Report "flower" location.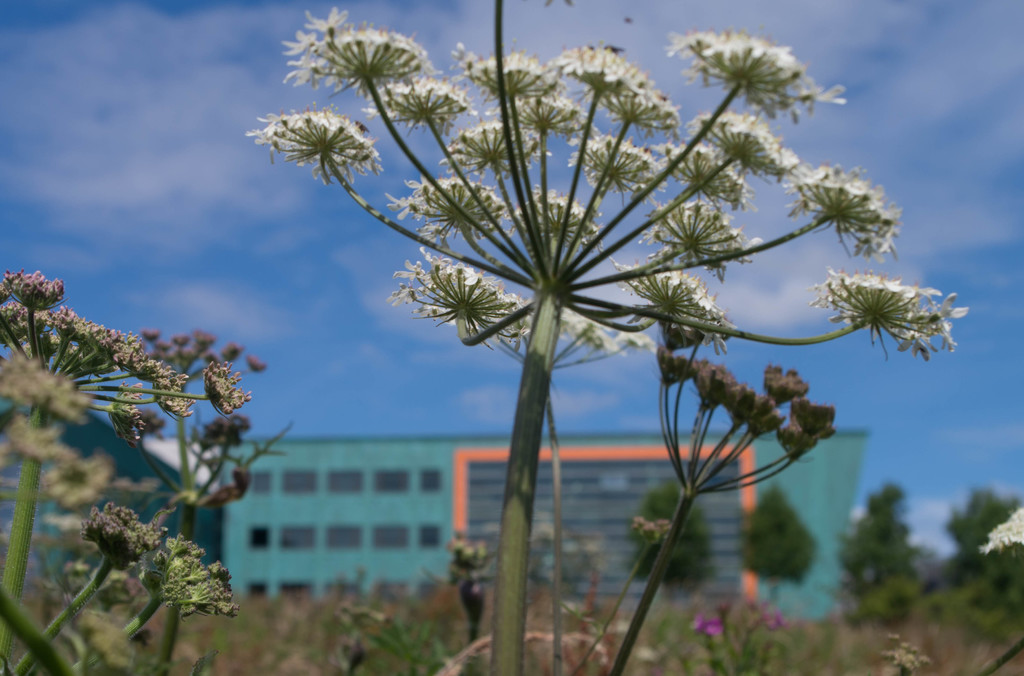
Report: 572 129 661 192.
